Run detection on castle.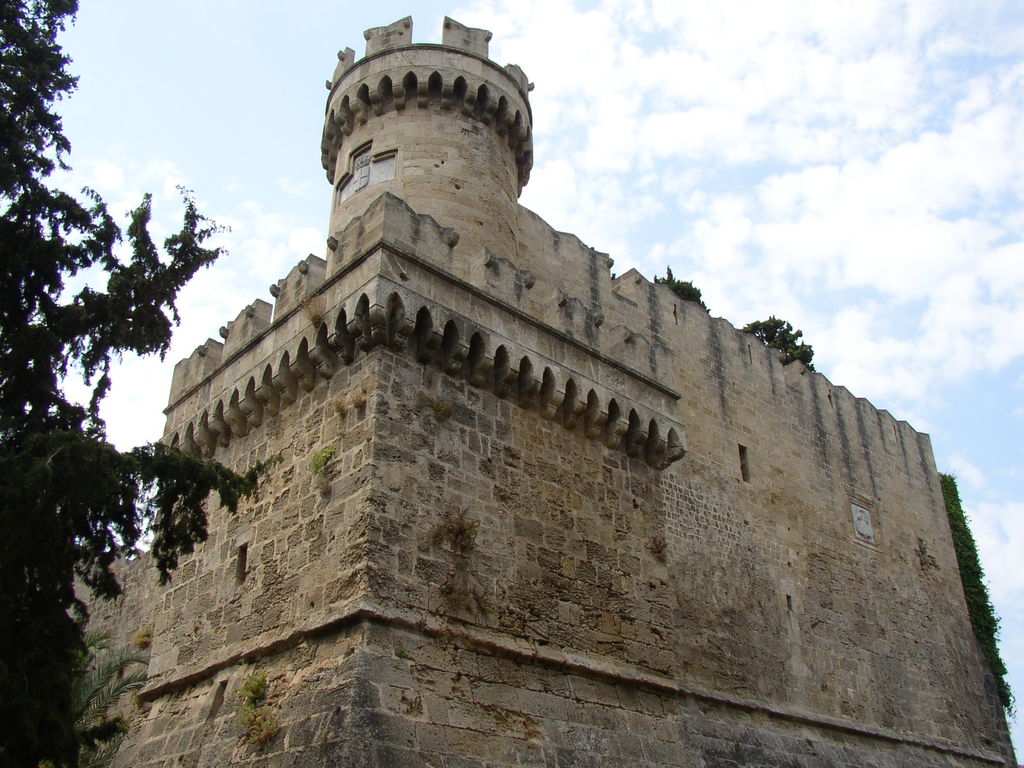
Result: region(76, 0, 995, 767).
